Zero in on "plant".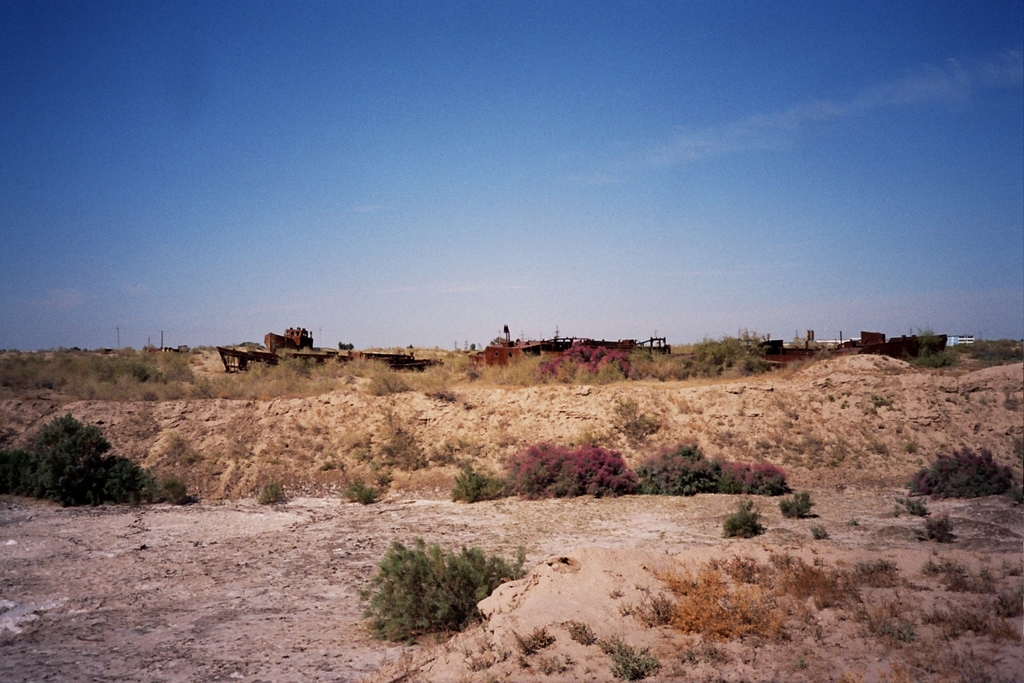
Zeroed in: [597, 628, 665, 682].
